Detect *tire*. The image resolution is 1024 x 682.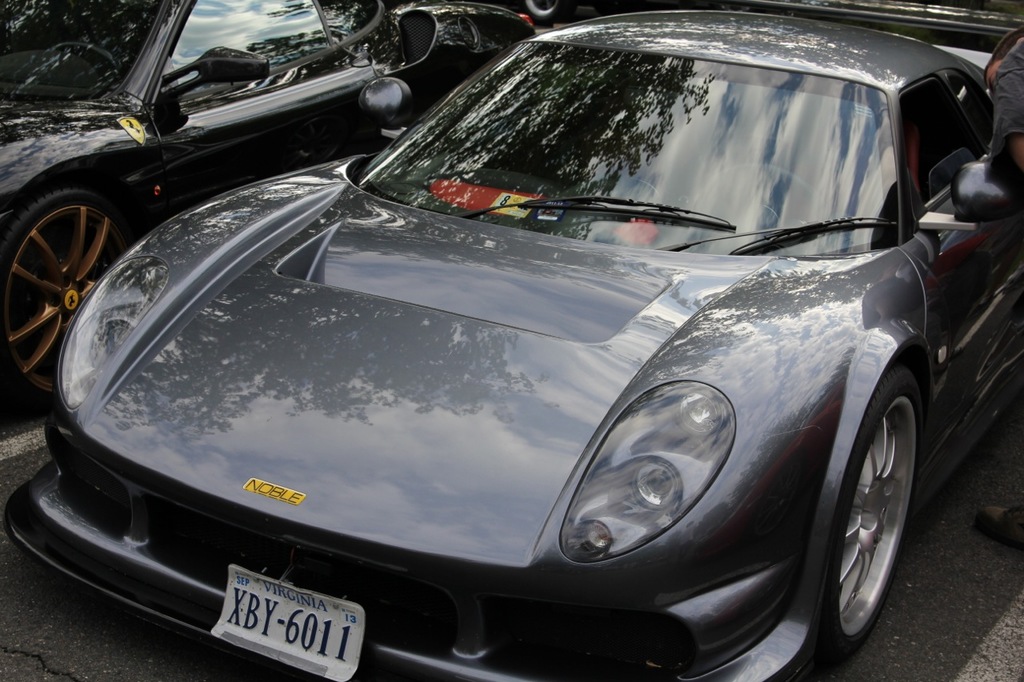
<region>520, 0, 575, 26</region>.
